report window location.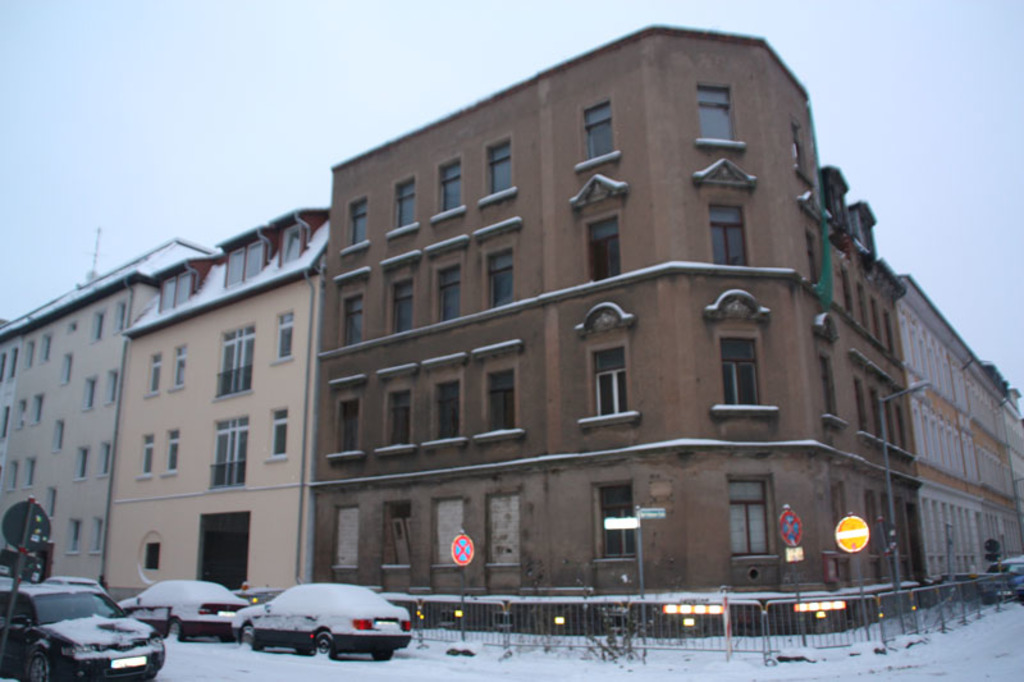
Report: (145,352,163,398).
